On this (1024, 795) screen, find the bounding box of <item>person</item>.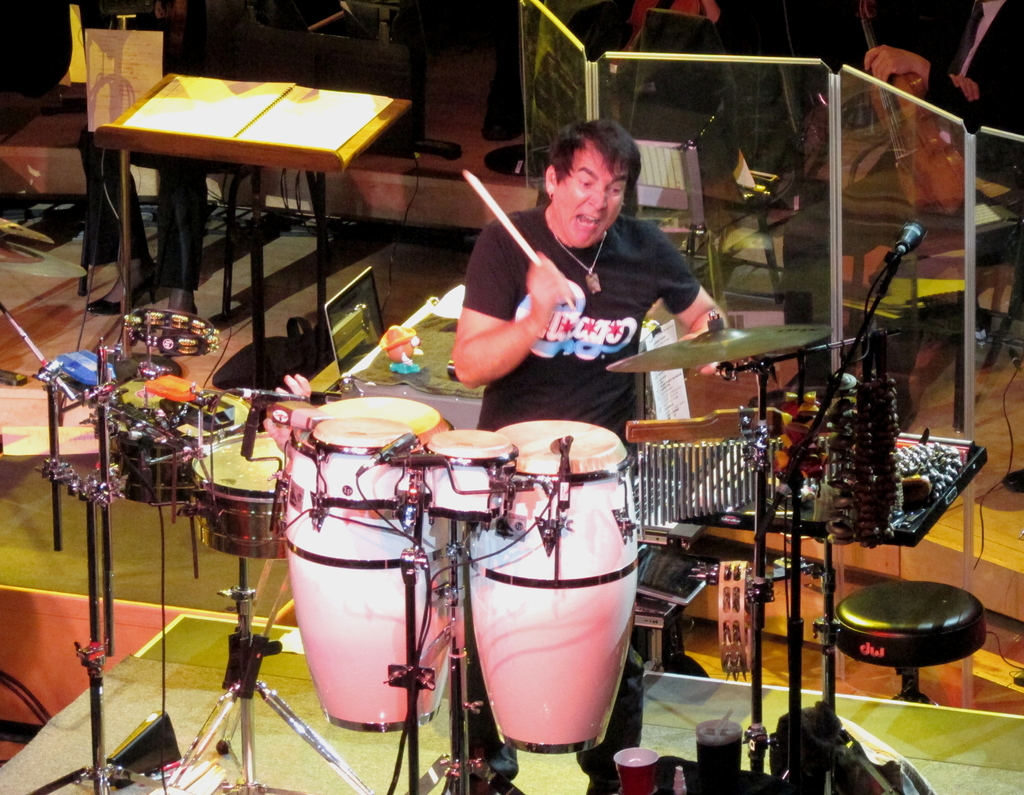
Bounding box: bbox=[746, 0, 1023, 412].
